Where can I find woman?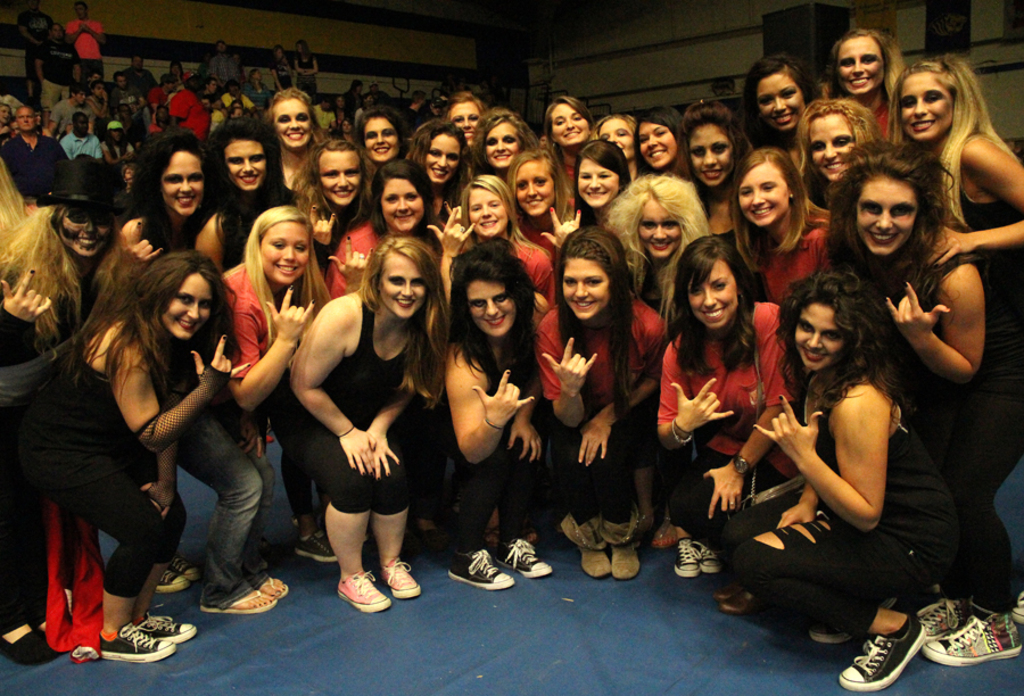
You can find it at <box>195,116,291,272</box>.
